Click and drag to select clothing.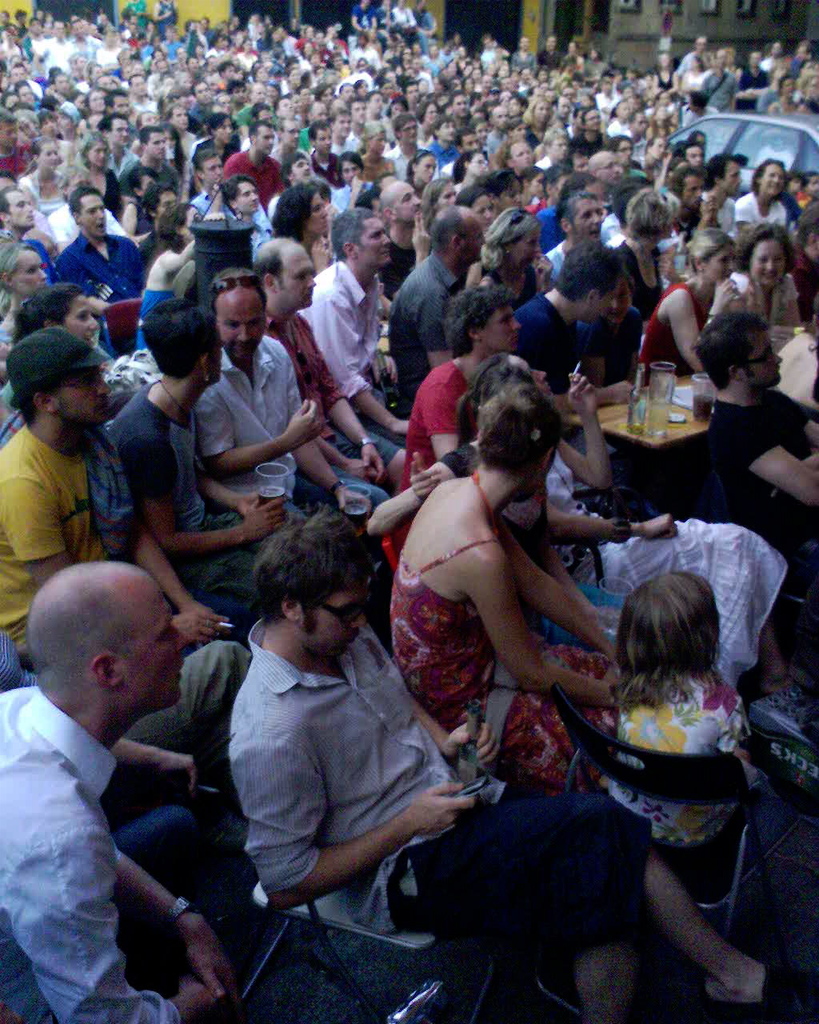
Selection: 384, 250, 457, 424.
